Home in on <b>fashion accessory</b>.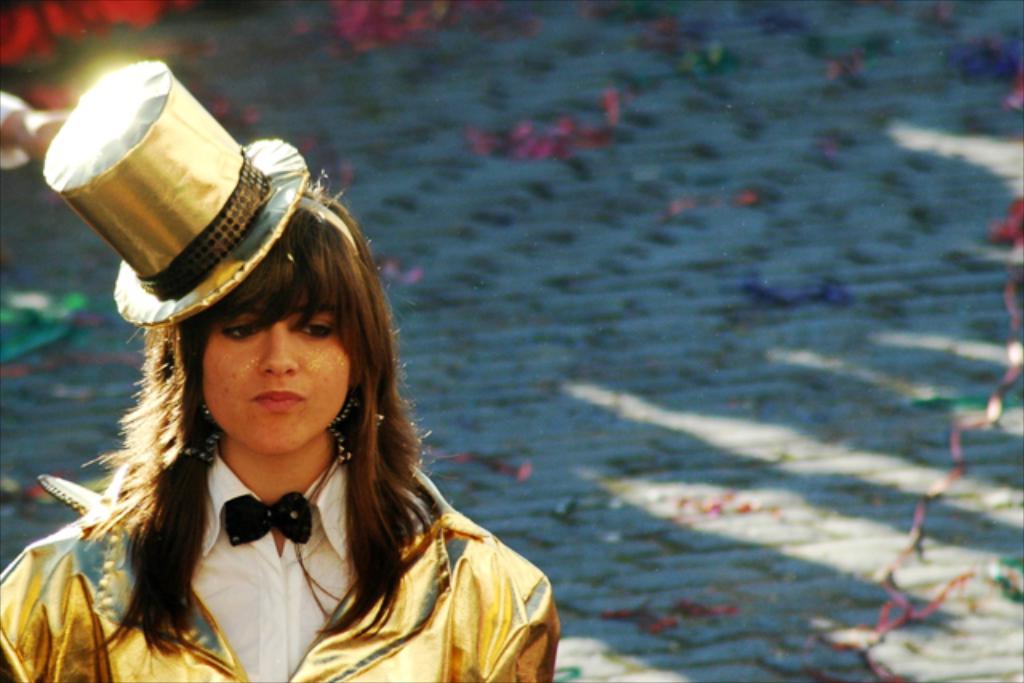
Homed in at rect(42, 59, 314, 326).
